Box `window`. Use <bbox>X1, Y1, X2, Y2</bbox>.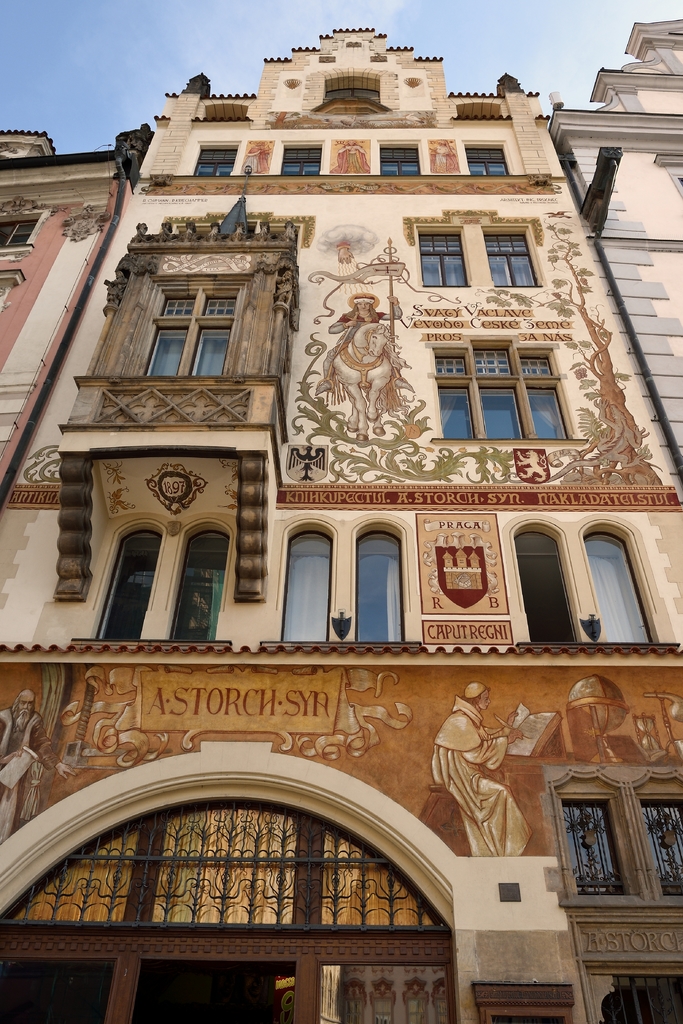
<bbox>560, 798, 632, 898</bbox>.
